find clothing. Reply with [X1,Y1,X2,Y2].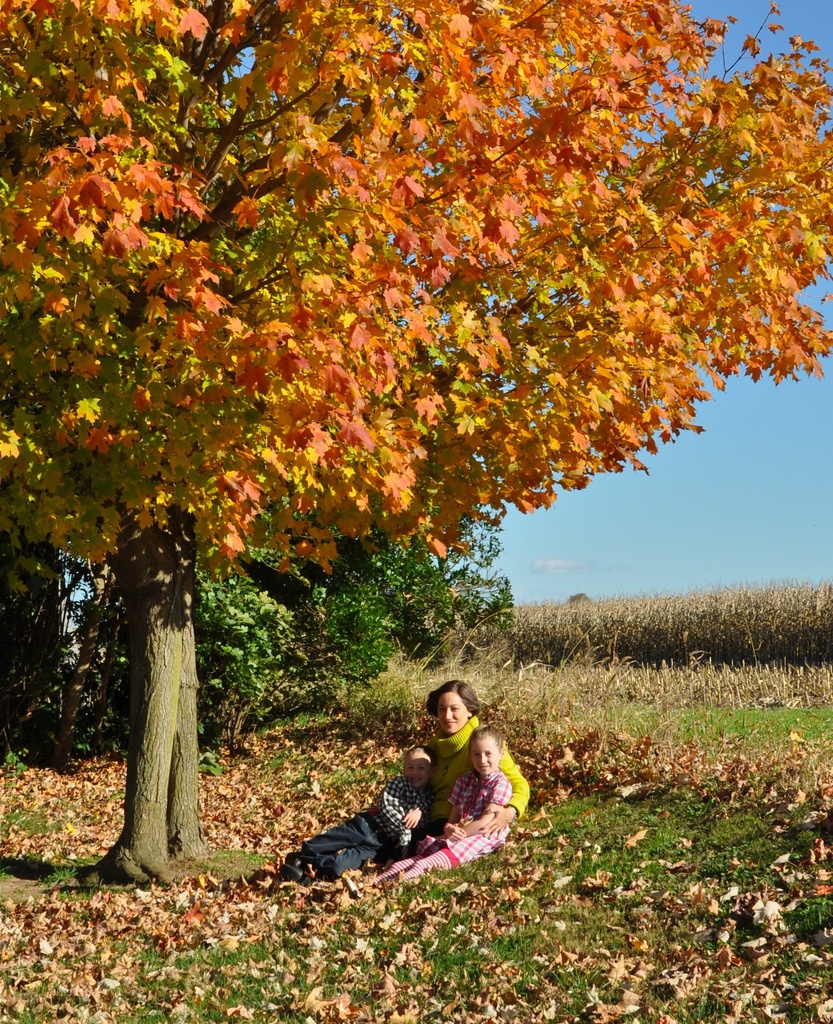
[280,771,425,881].
